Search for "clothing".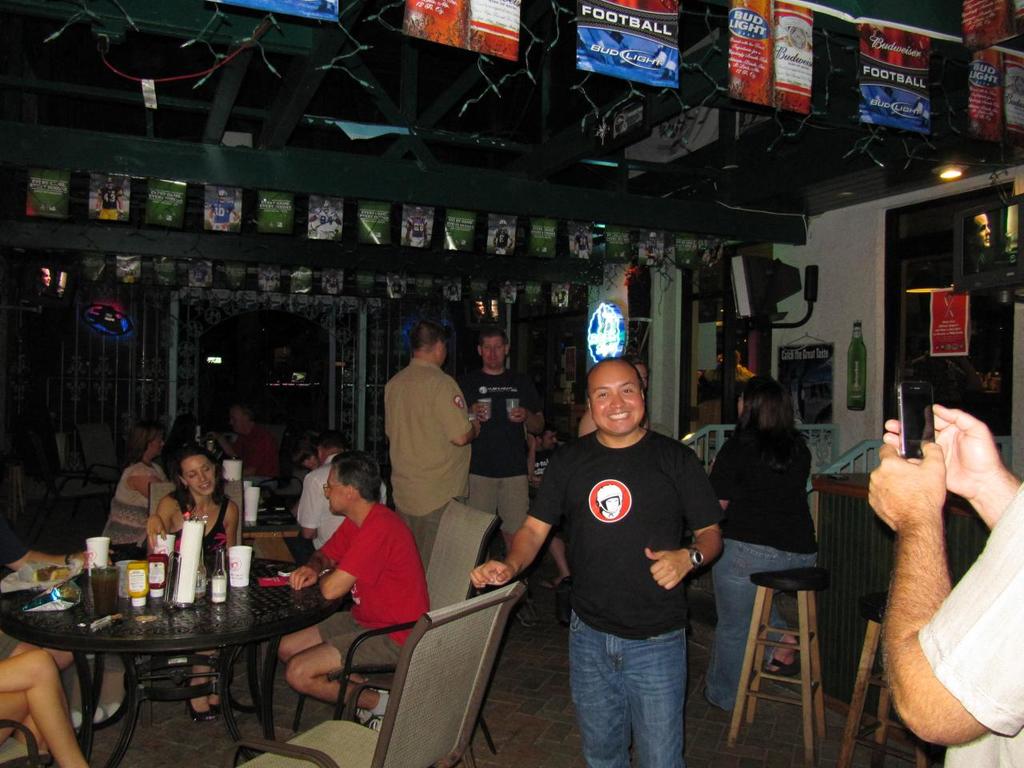
Found at BBox(456, 366, 534, 536).
